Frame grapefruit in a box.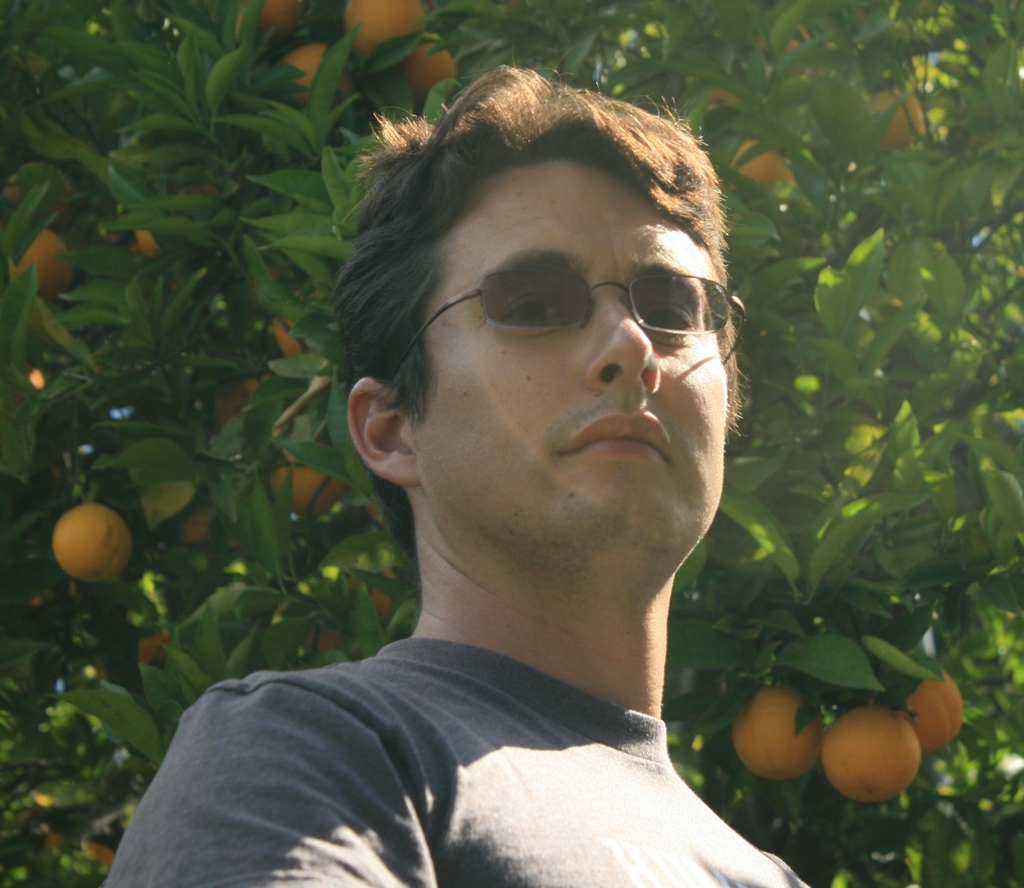
(x1=824, y1=706, x2=917, y2=805).
